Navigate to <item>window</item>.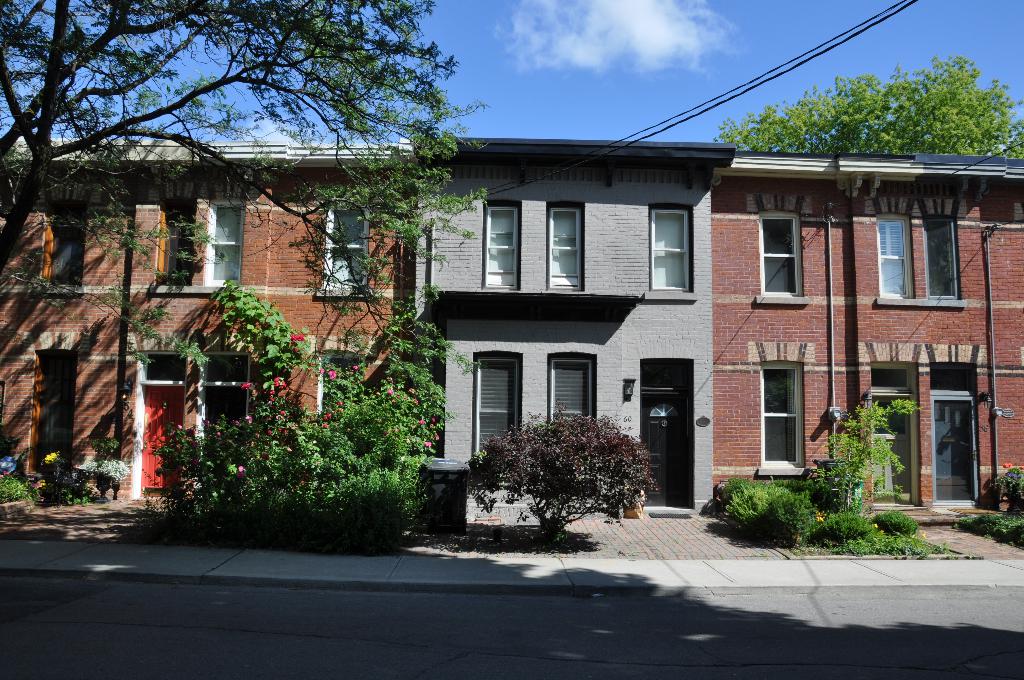
Navigation target: 31:334:83:477.
